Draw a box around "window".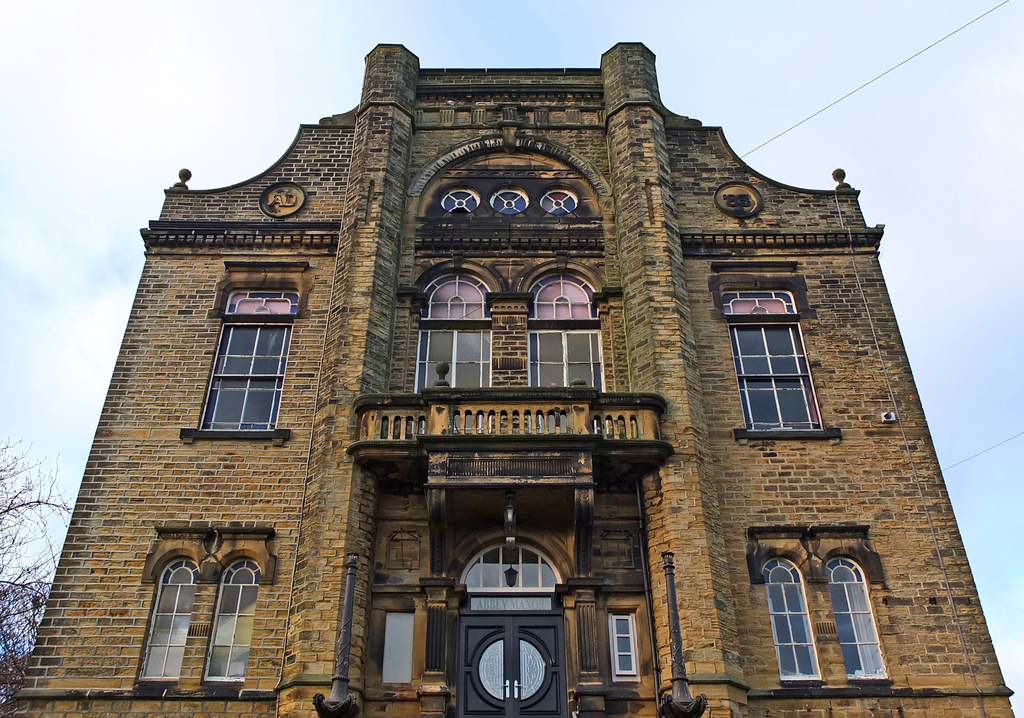
537, 190, 578, 216.
